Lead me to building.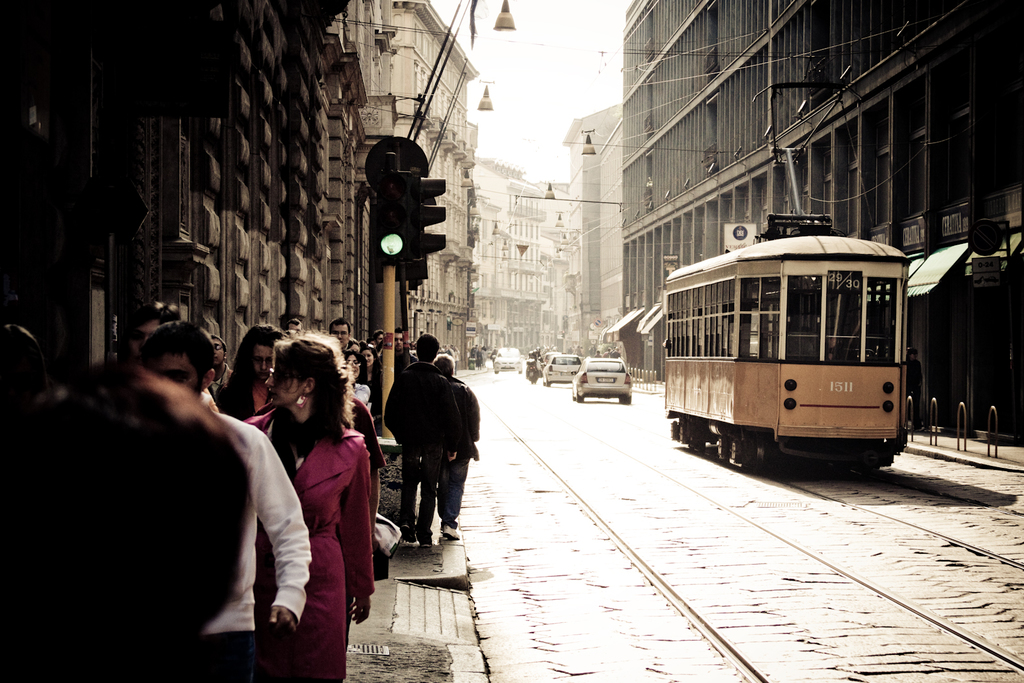
Lead to Rect(597, 115, 623, 362).
